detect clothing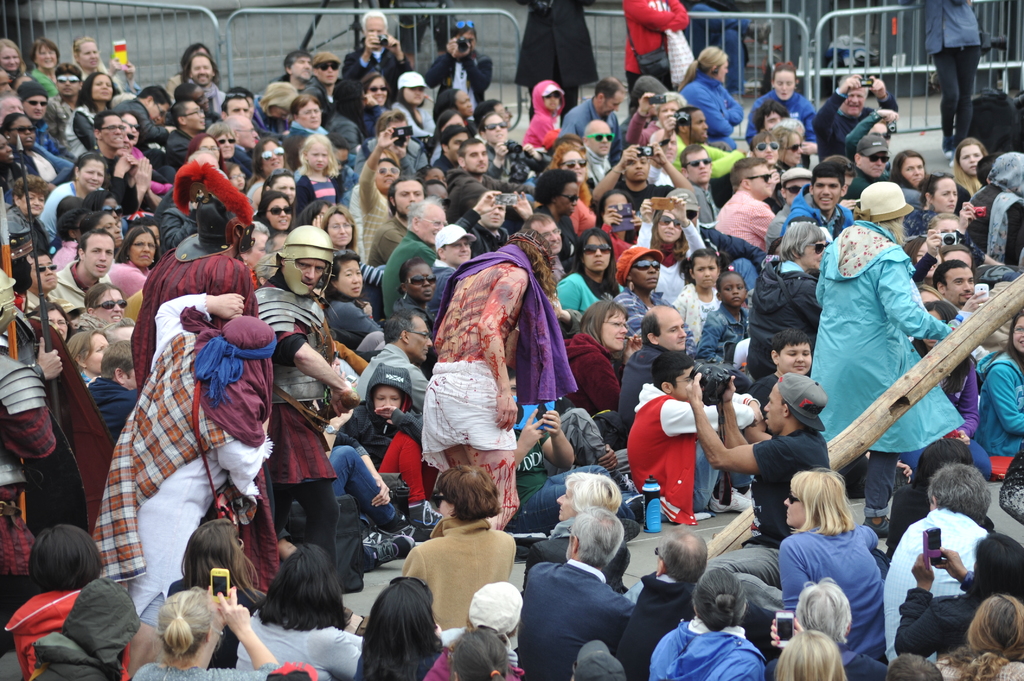
detection(812, 88, 911, 173)
